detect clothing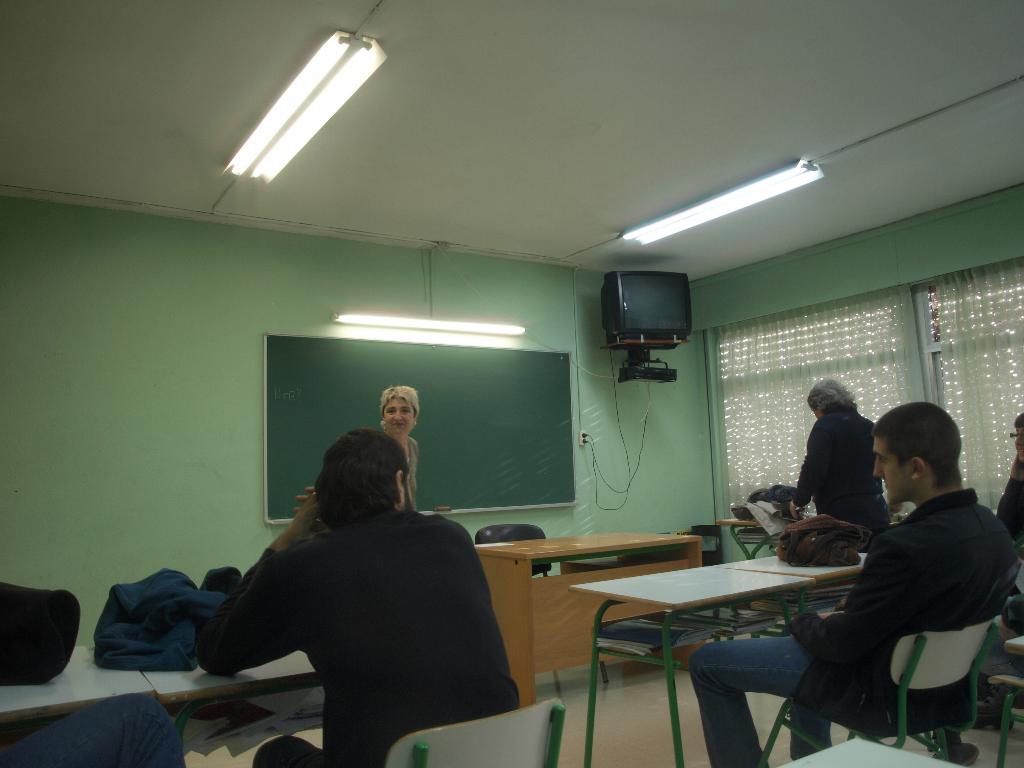
bbox(996, 459, 1023, 561)
